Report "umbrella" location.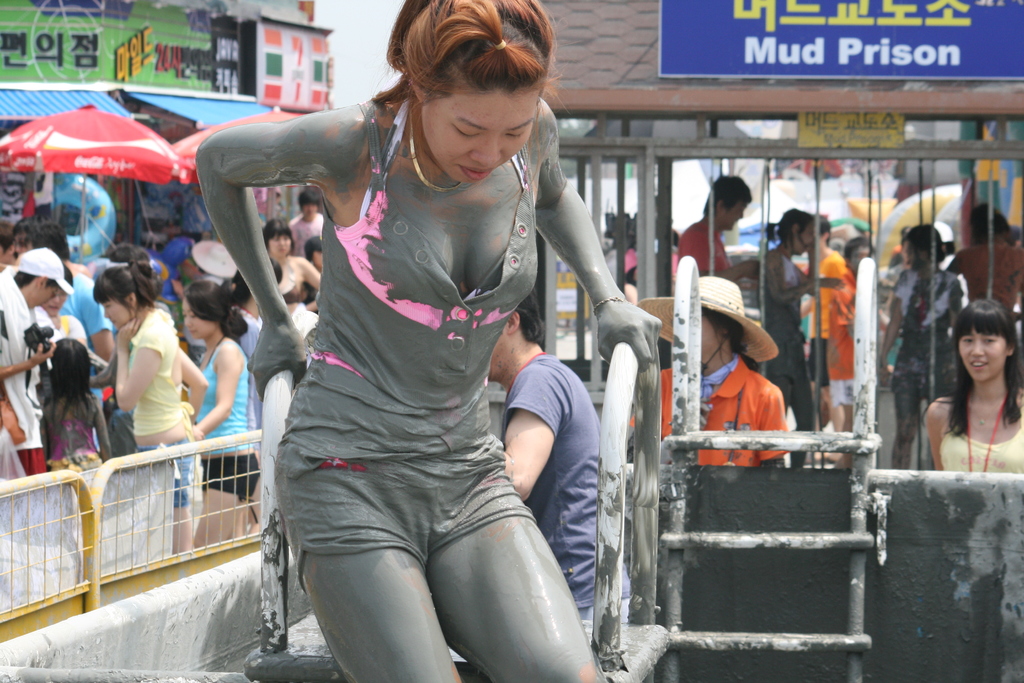
Report: 0,103,177,252.
